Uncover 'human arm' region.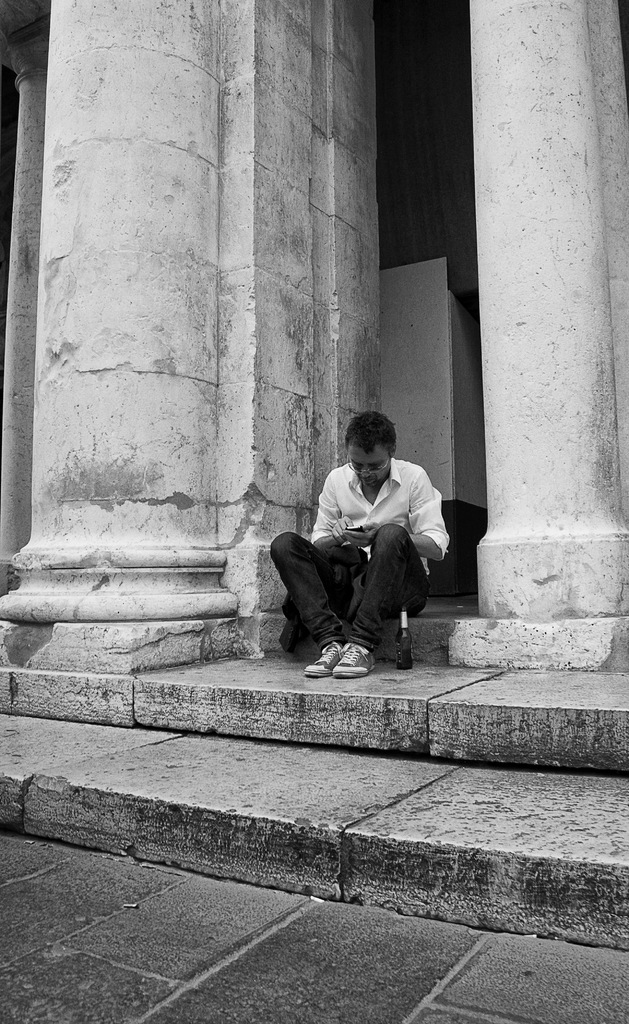
Uncovered: pyautogui.locateOnScreen(346, 468, 446, 556).
